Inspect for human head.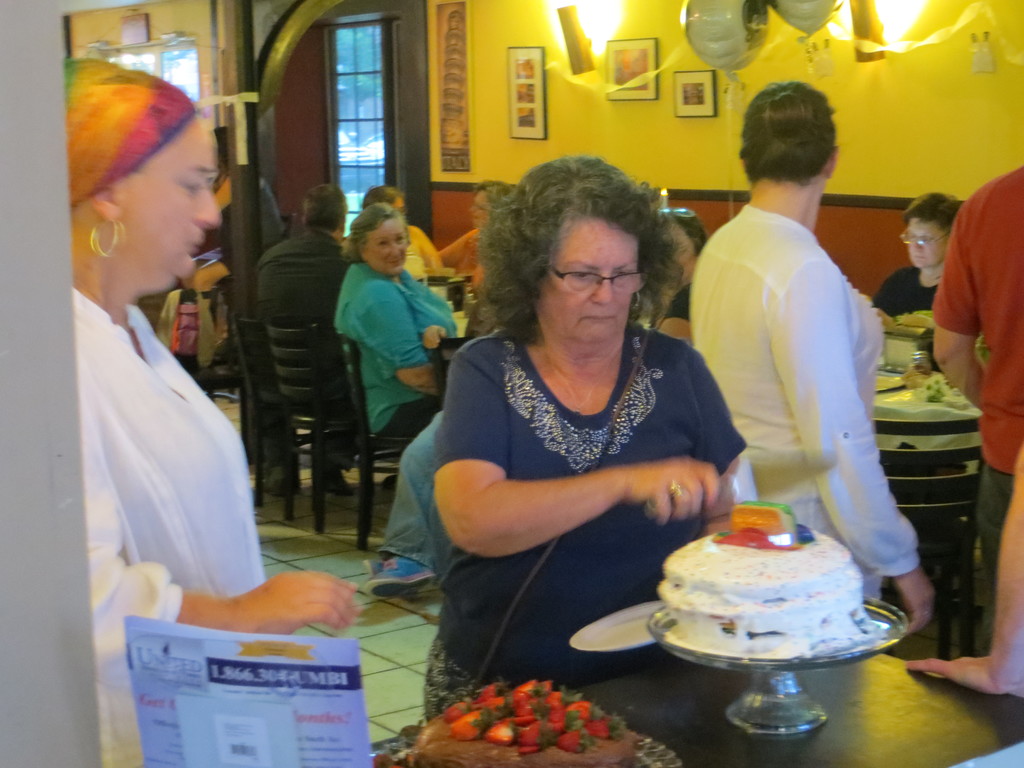
Inspection: bbox=[360, 184, 408, 220].
